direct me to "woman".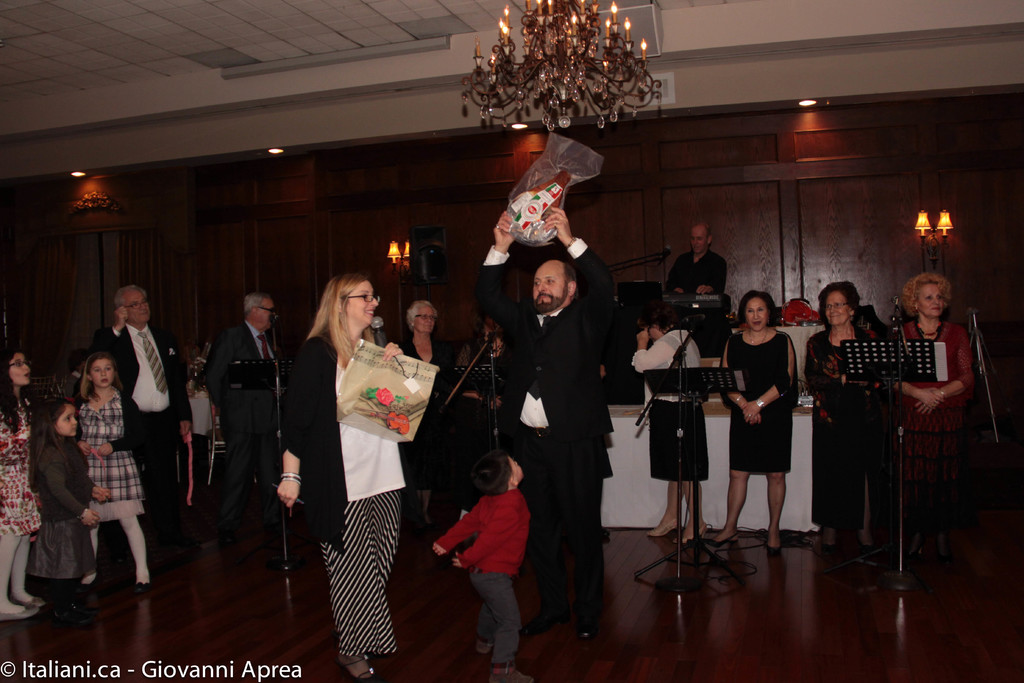
Direction: (x1=715, y1=284, x2=823, y2=586).
